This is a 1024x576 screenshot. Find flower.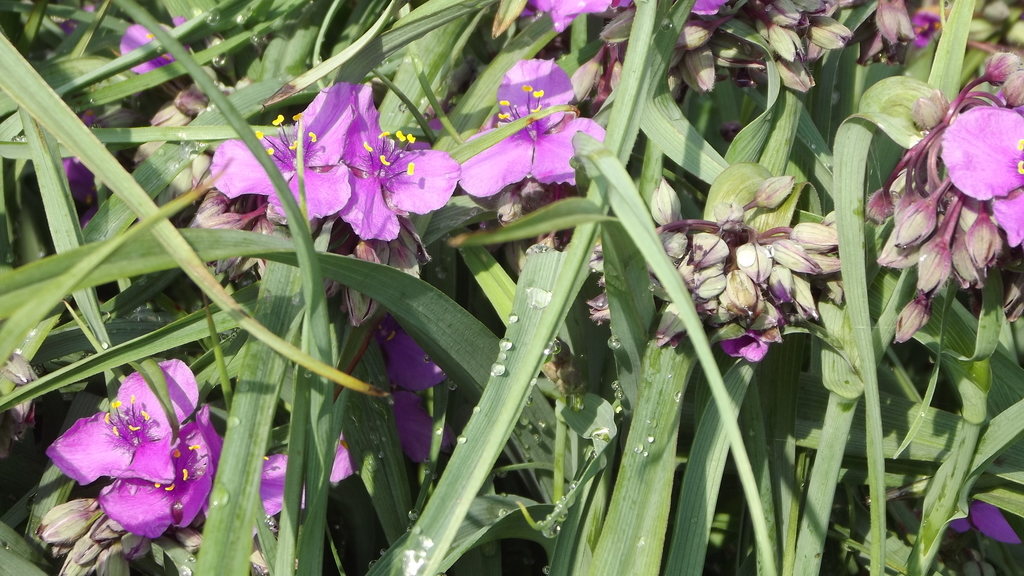
Bounding box: 336:81:465:238.
